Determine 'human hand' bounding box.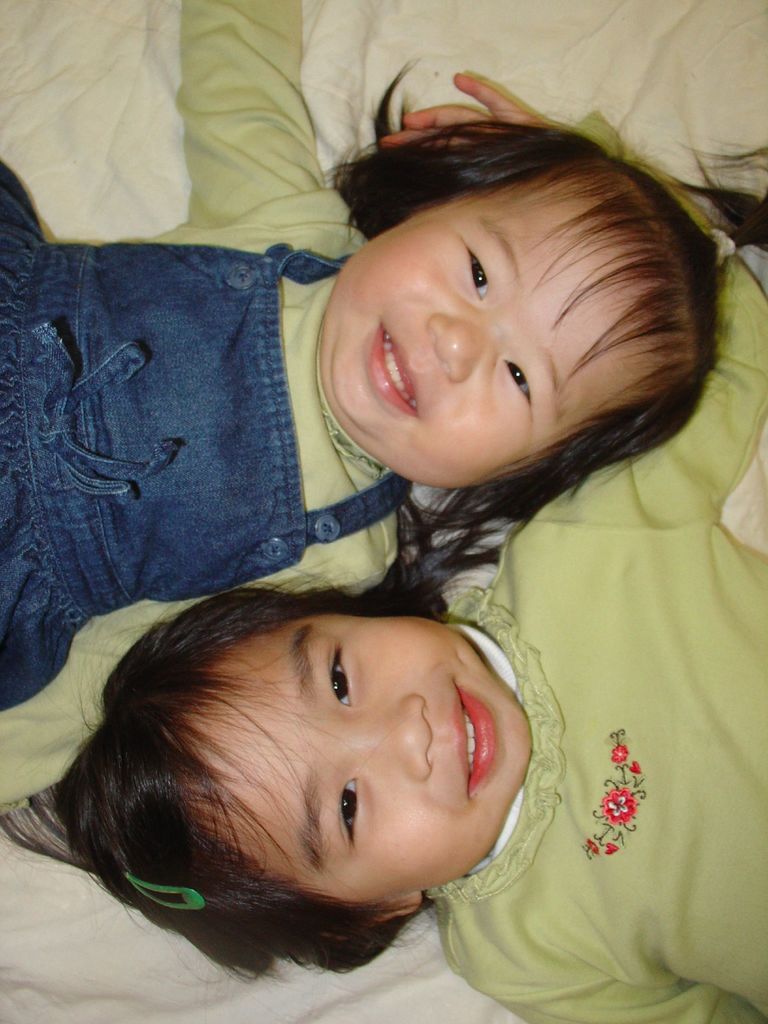
Determined: BBox(377, 72, 543, 154).
